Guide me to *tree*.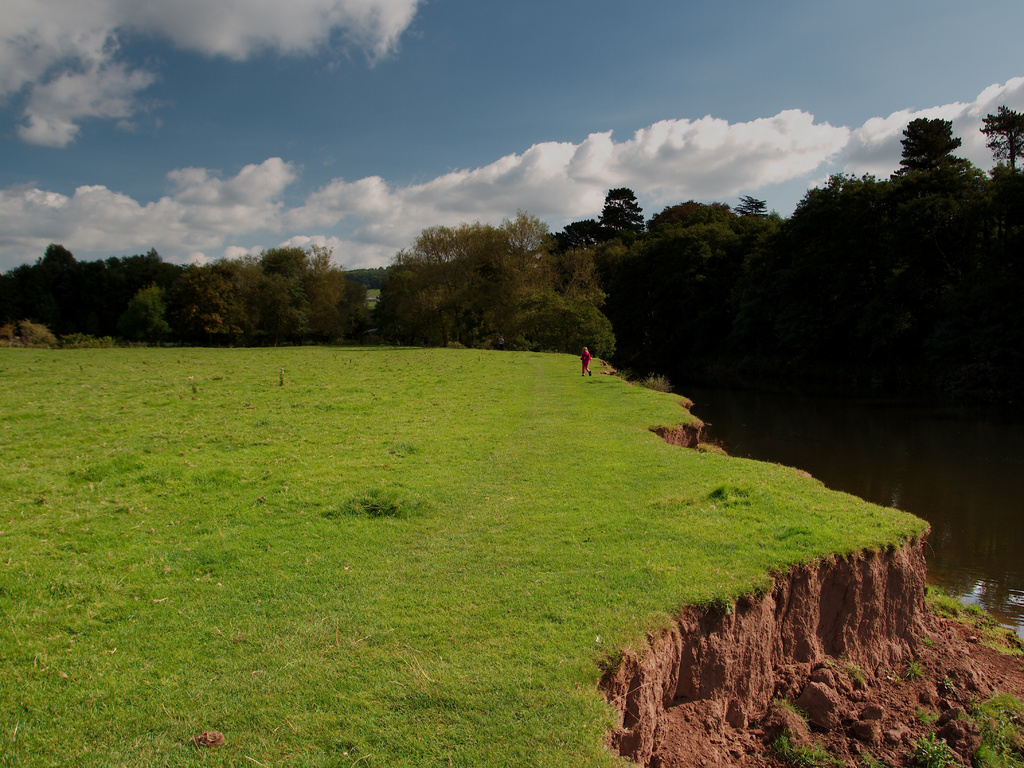
Guidance: 788, 167, 900, 245.
